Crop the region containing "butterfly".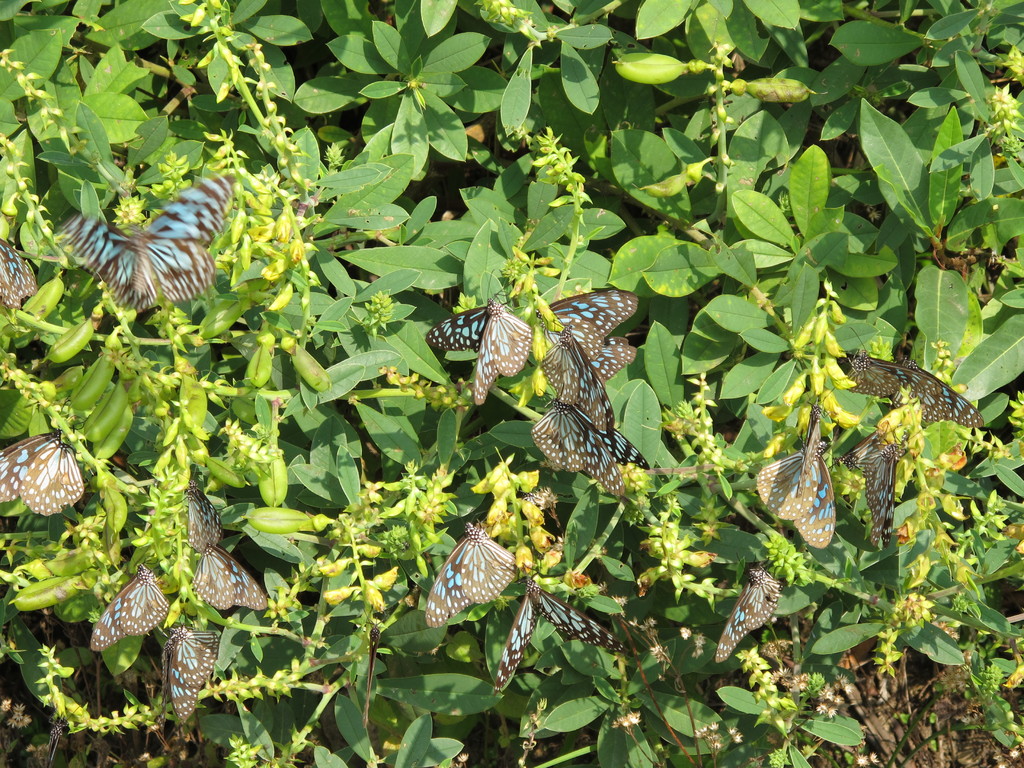
Crop region: {"x1": 536, "y1": 327, "x2": 615, "y2": 436}.
